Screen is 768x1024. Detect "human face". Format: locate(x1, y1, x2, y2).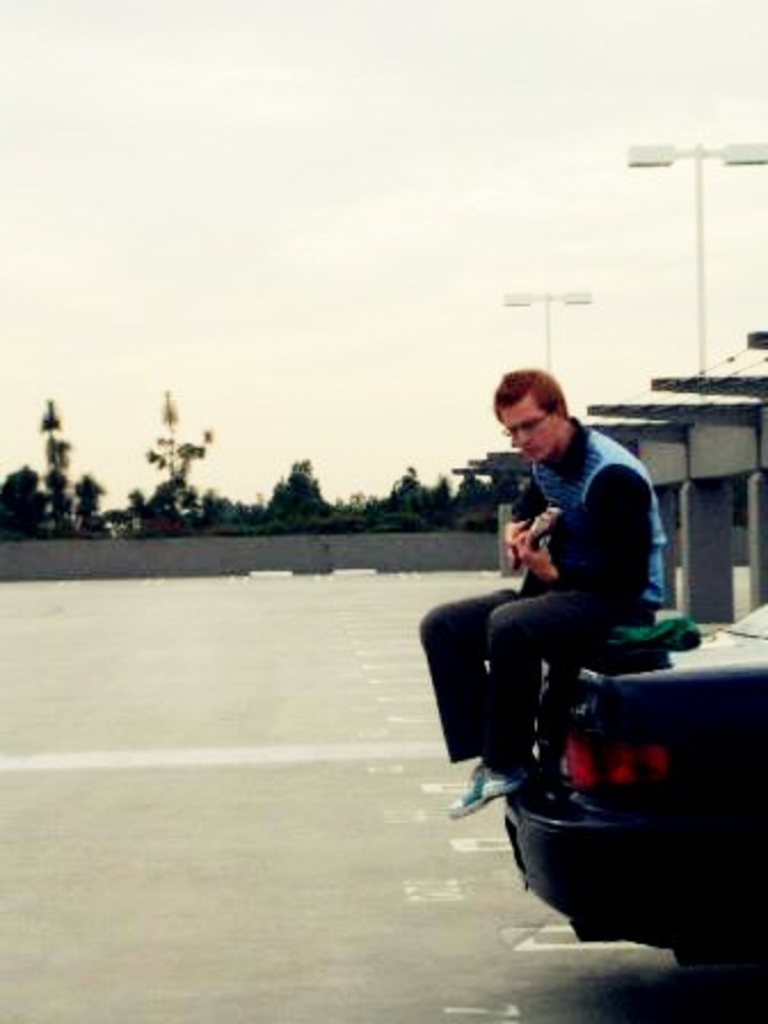
locate(505, 393, 558, 462).
